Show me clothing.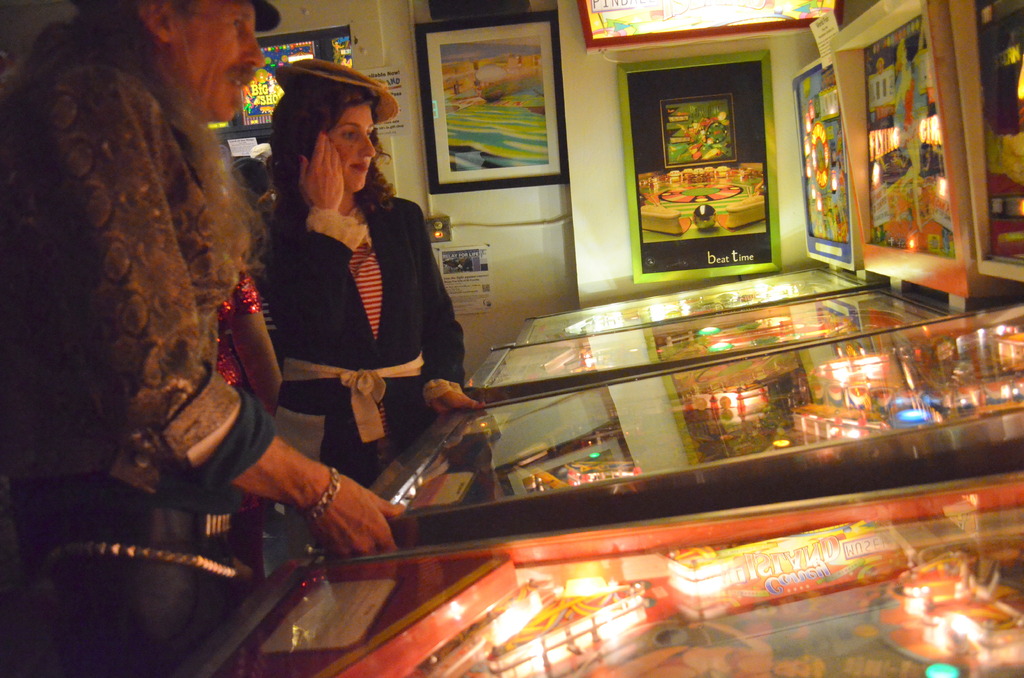
clothing is here: 0,0,282,677.
